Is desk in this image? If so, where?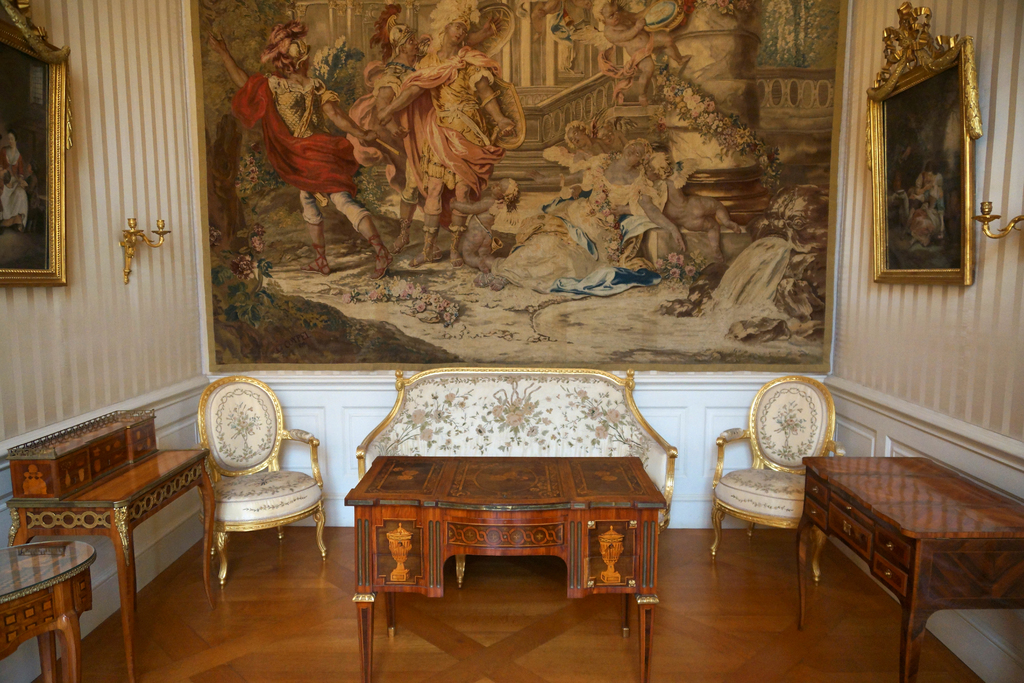
Yes, at detection(788, 453, 1023, 682).
